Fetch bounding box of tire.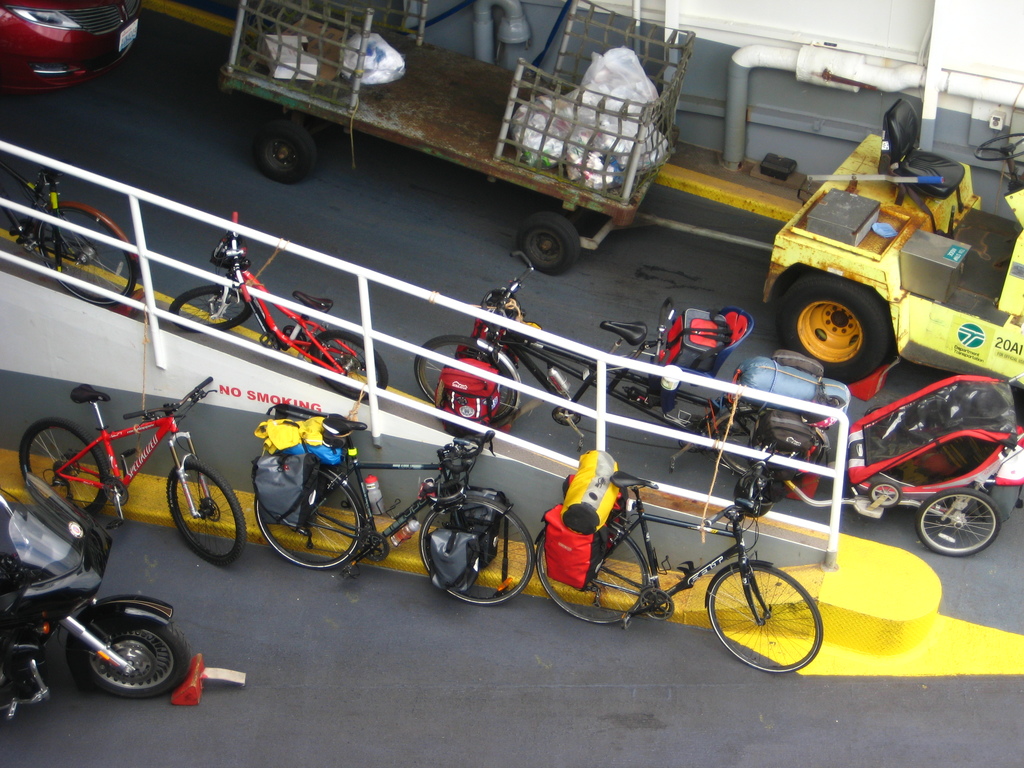
Bbox: box=[165, 455, 247, 563].
